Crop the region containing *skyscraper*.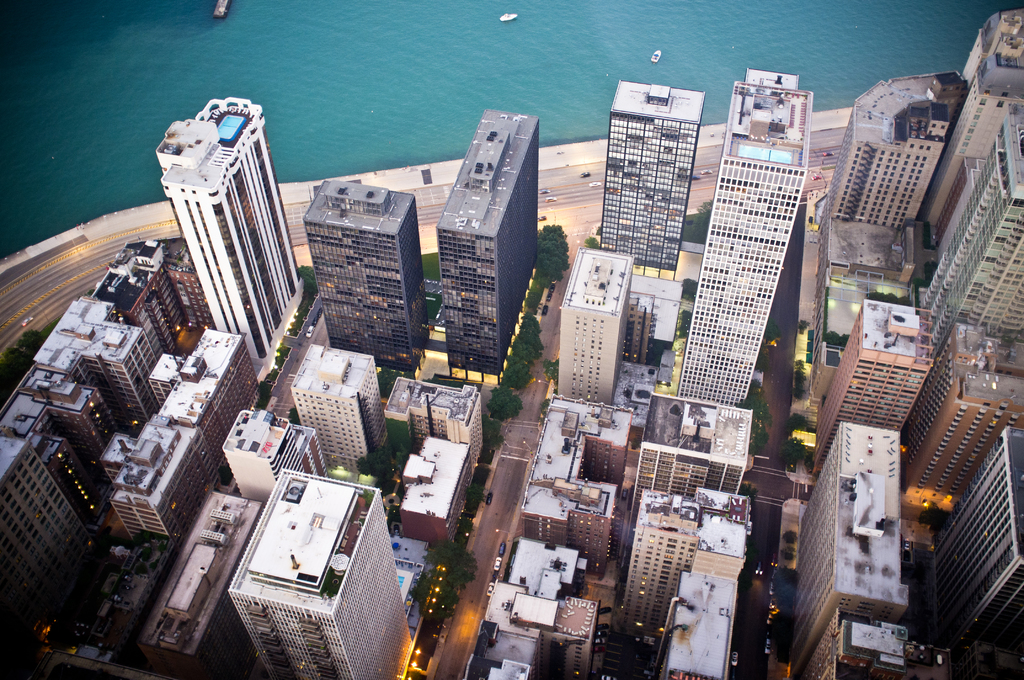
Crop region: box(926, 13, 1023, 240).
